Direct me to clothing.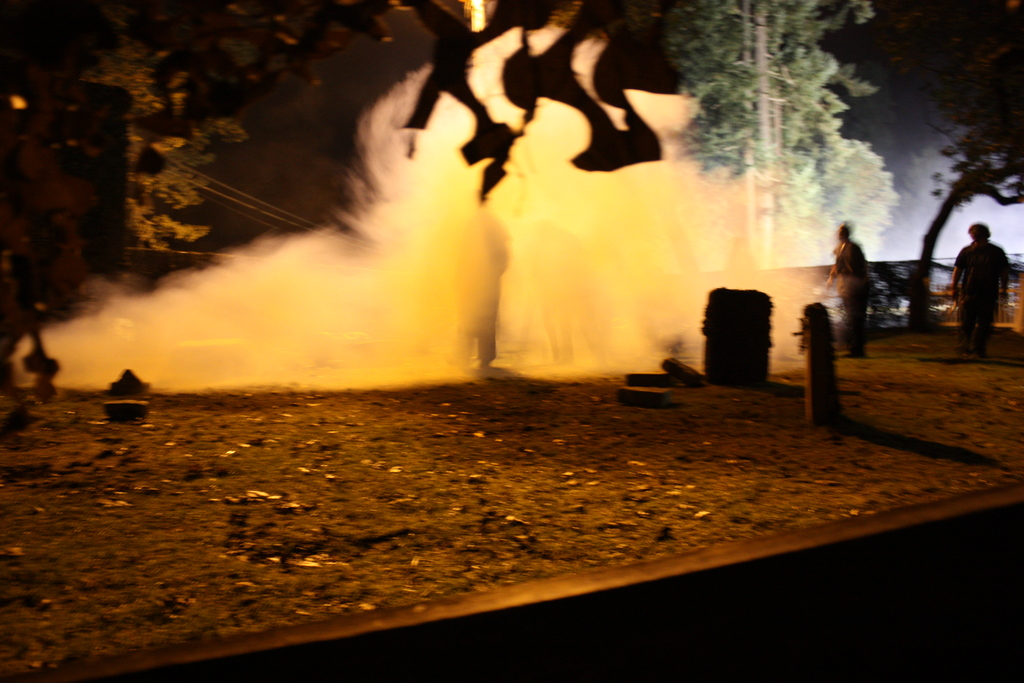
Direction: (x1=939, y1=235, x2=1020, y2=365).
